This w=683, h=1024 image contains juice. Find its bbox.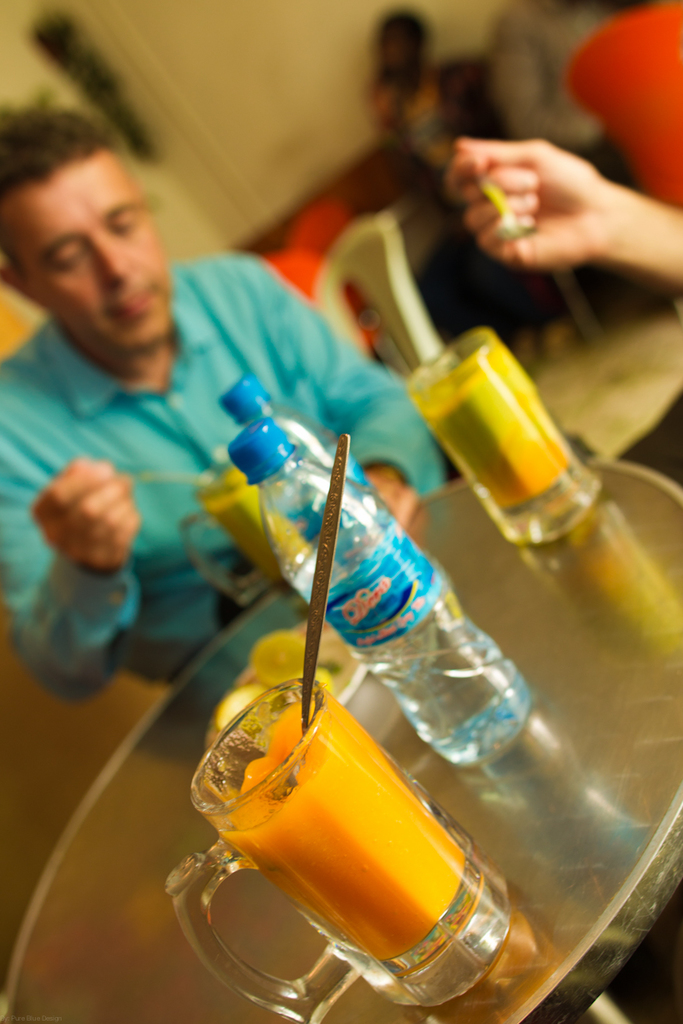
box(192, 703, 514, 999).
